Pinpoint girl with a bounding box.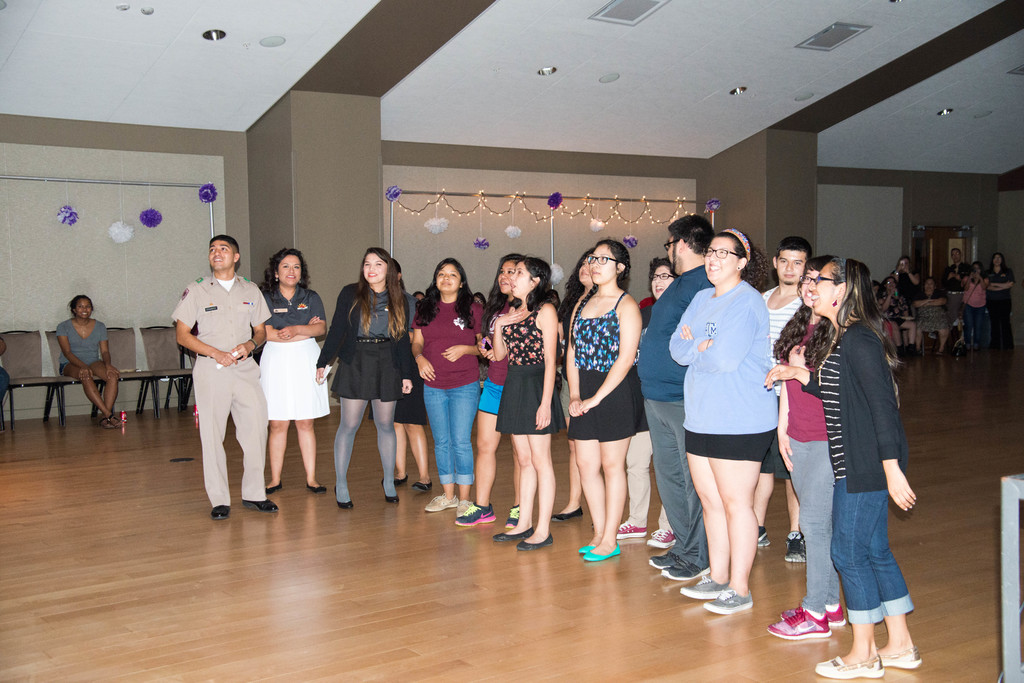
region(492, 248, 574, 558).
